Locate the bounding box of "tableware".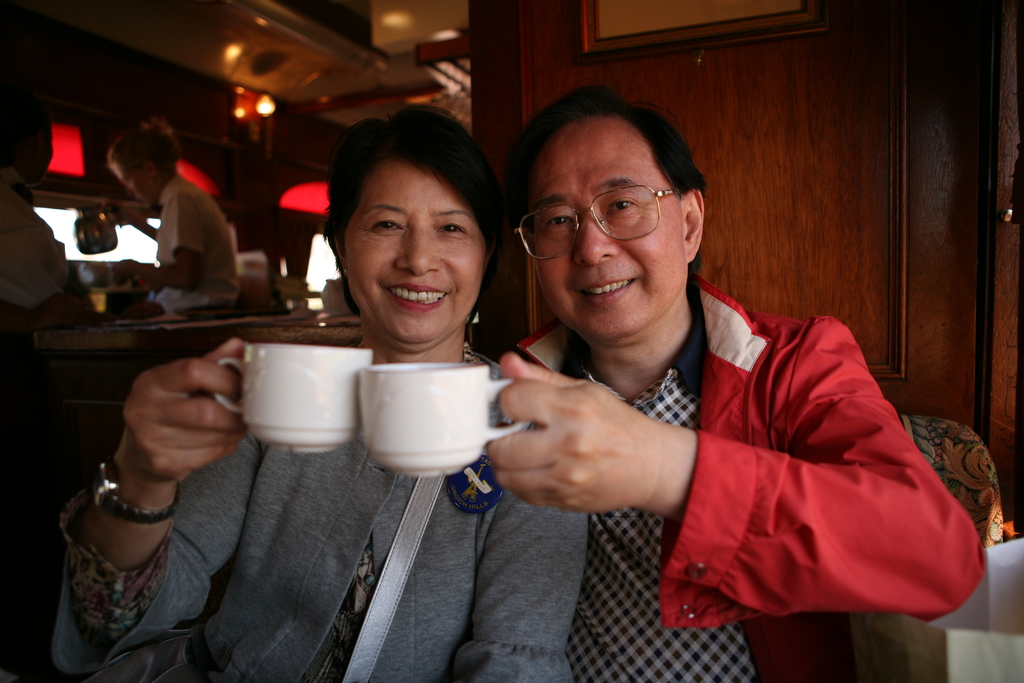
Bounding box: left=210, top=334, right=388, bottom=459.
